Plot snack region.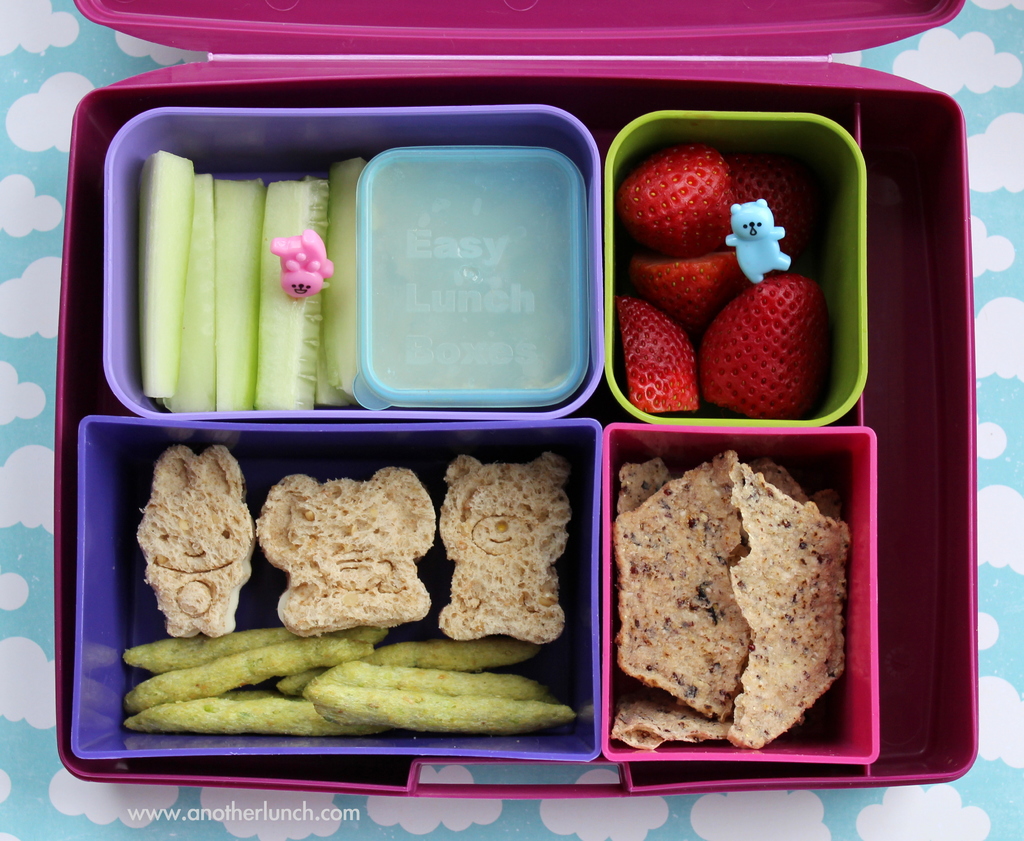
Plotted at pyautogui.locateOnScreen(616, 136, 841, 420).
